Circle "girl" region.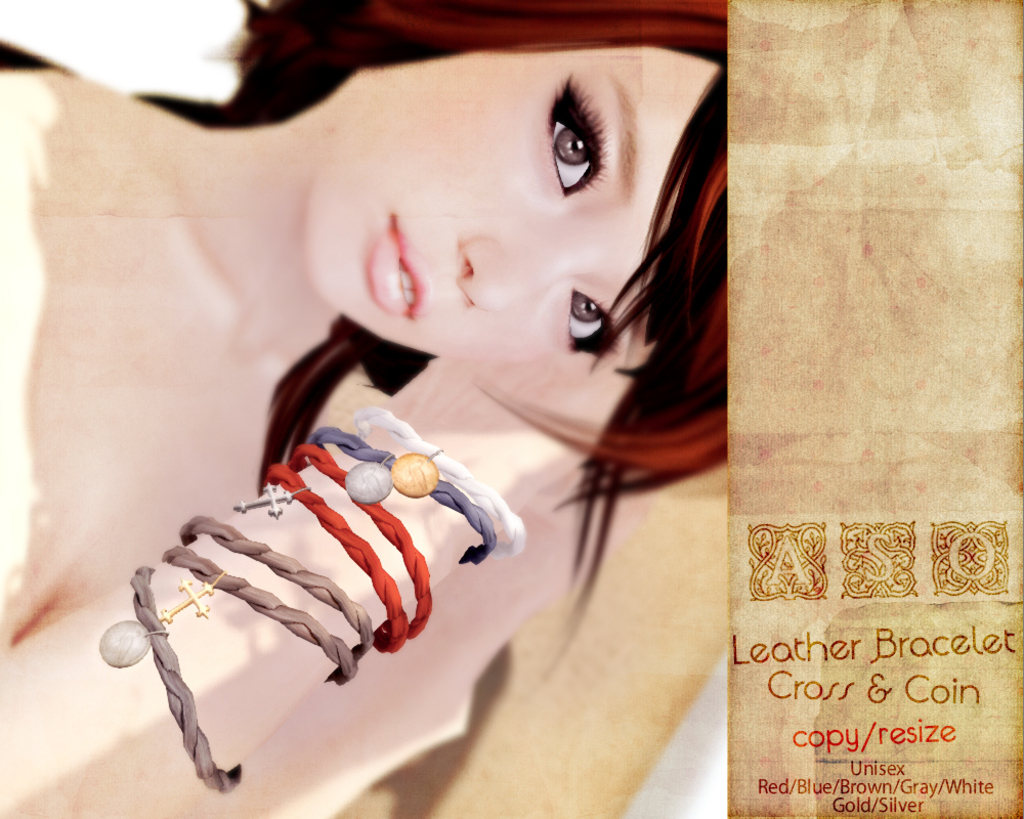
Region: x1=0 y1=0 x2=731 y2=818.
